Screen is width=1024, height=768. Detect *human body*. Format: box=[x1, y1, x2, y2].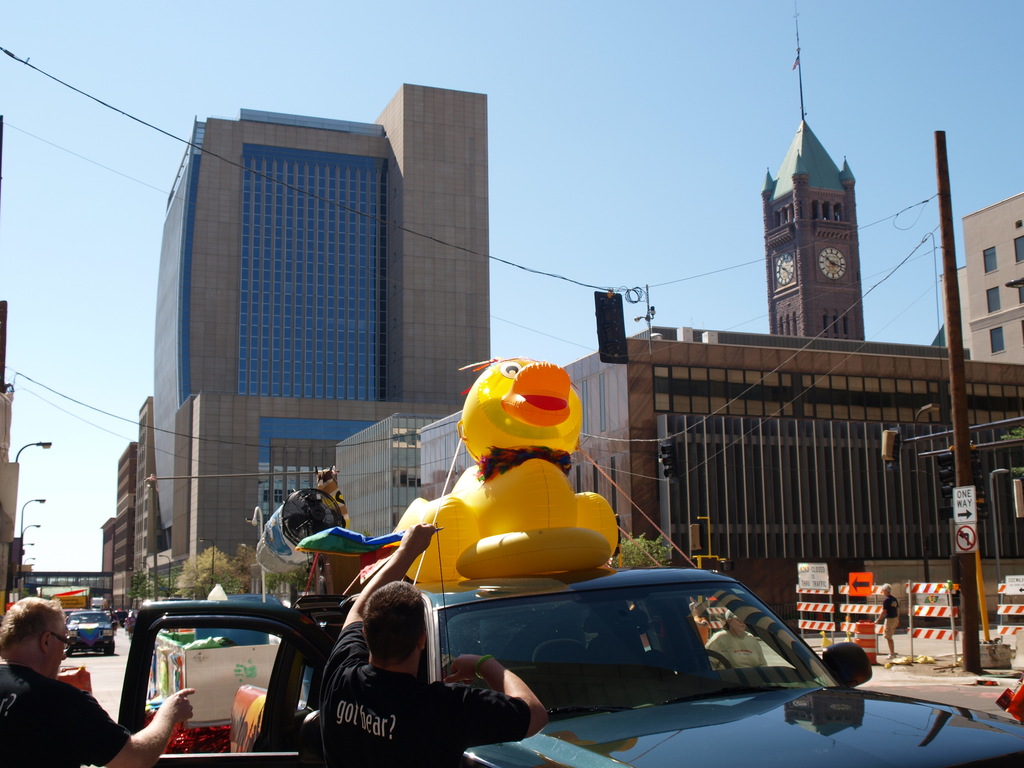
box=[702, 631, 765, 673].
